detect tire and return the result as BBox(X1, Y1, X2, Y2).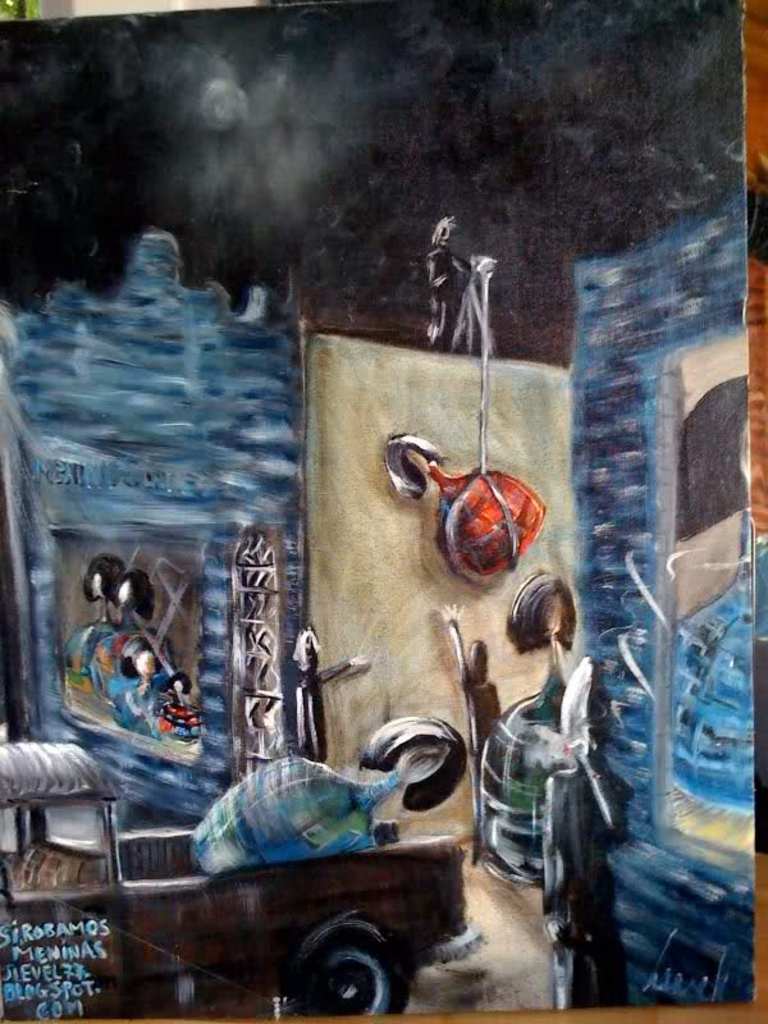
BBox(483, 687, 562, 806).
